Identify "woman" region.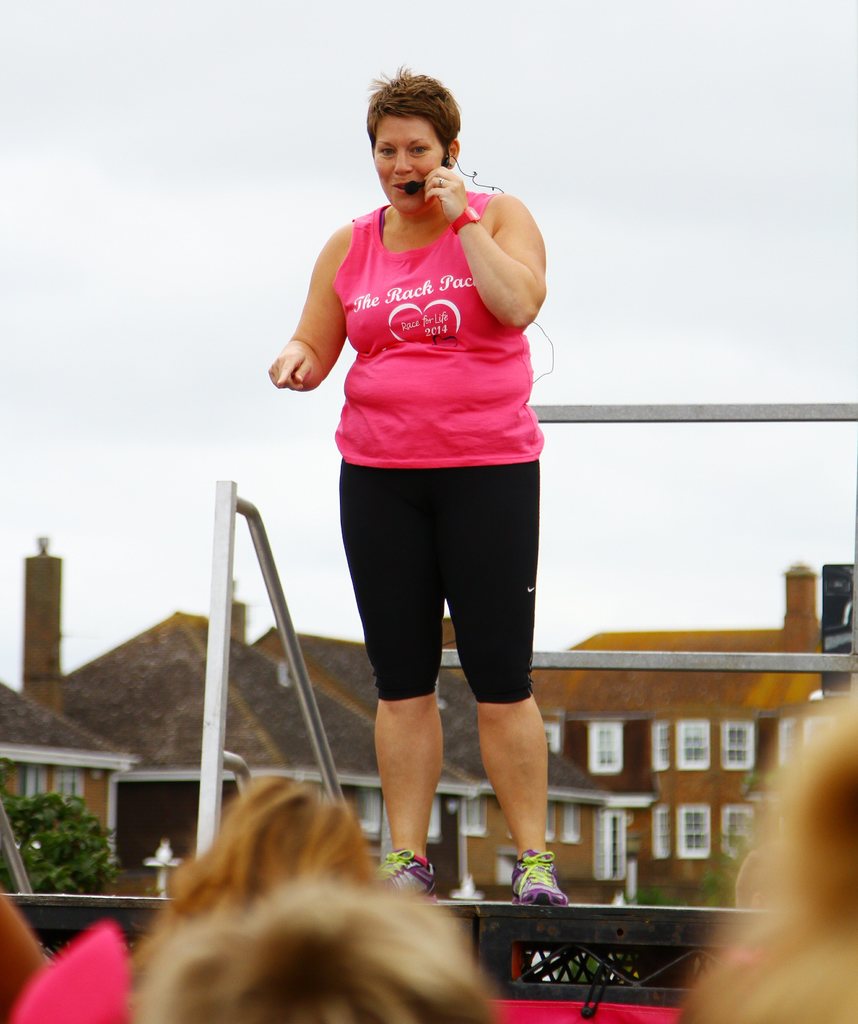
Region: {"left": 292, "top": 95, "right": 568, "bottom": 864}.
